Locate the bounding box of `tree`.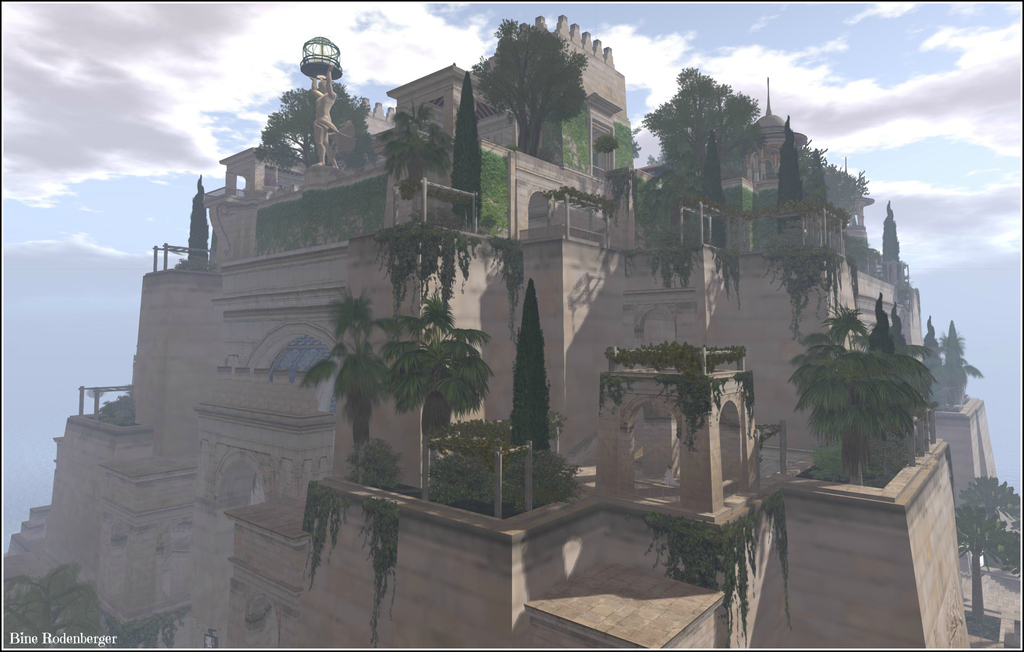
Bounding box: <box>945,477,1023,641</box>.
